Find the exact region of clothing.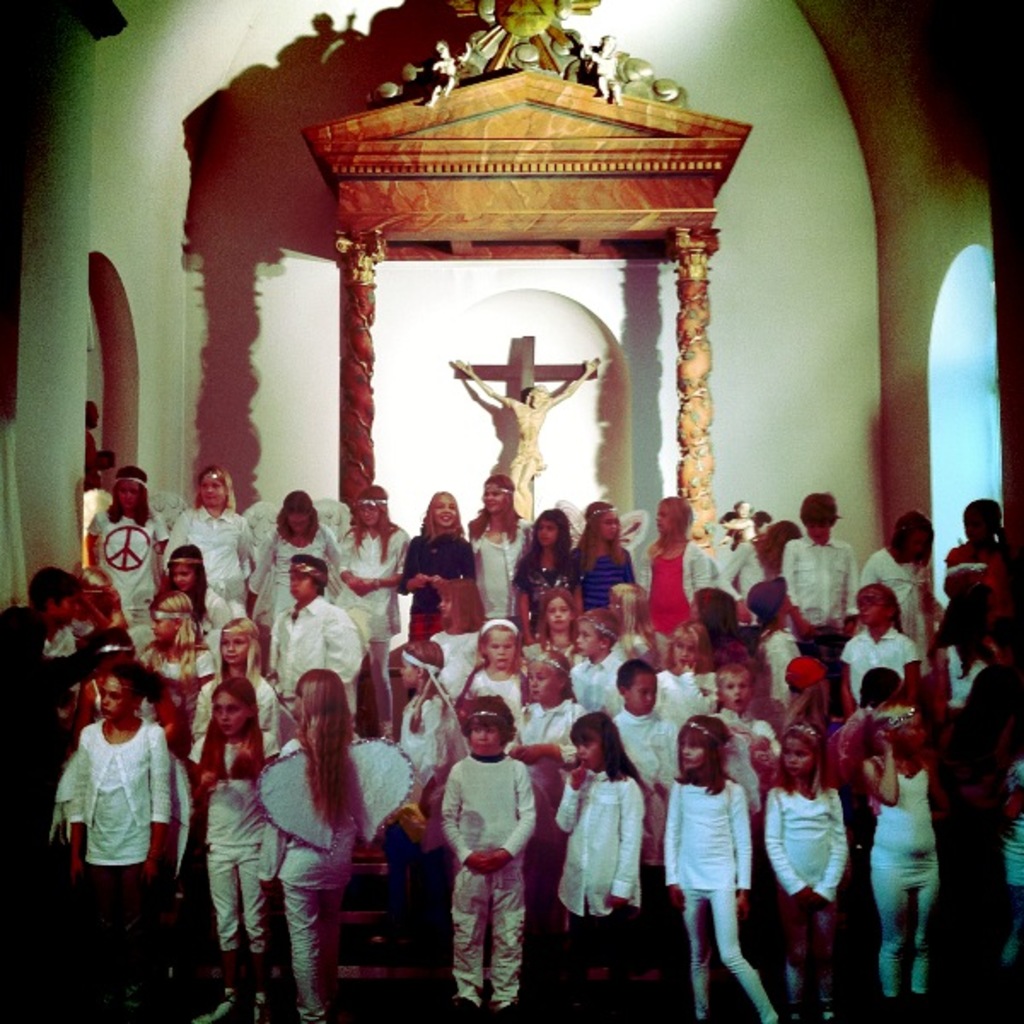
Exact region: l=633, t=539, r=736, b=630.
